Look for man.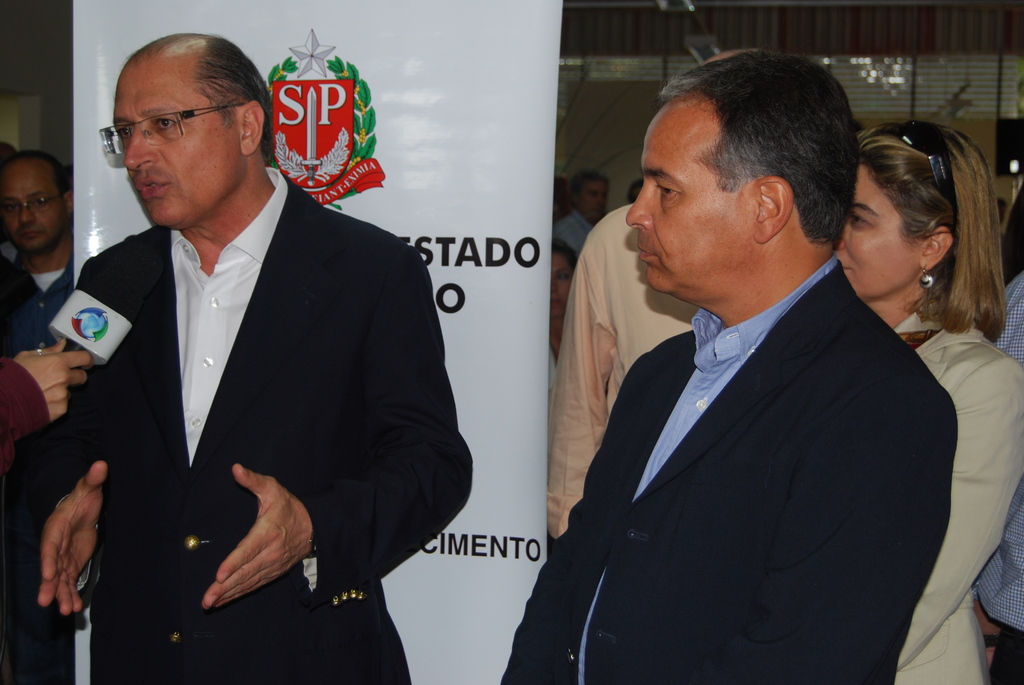
Found: bbox=[0, 146, 79, 514].
